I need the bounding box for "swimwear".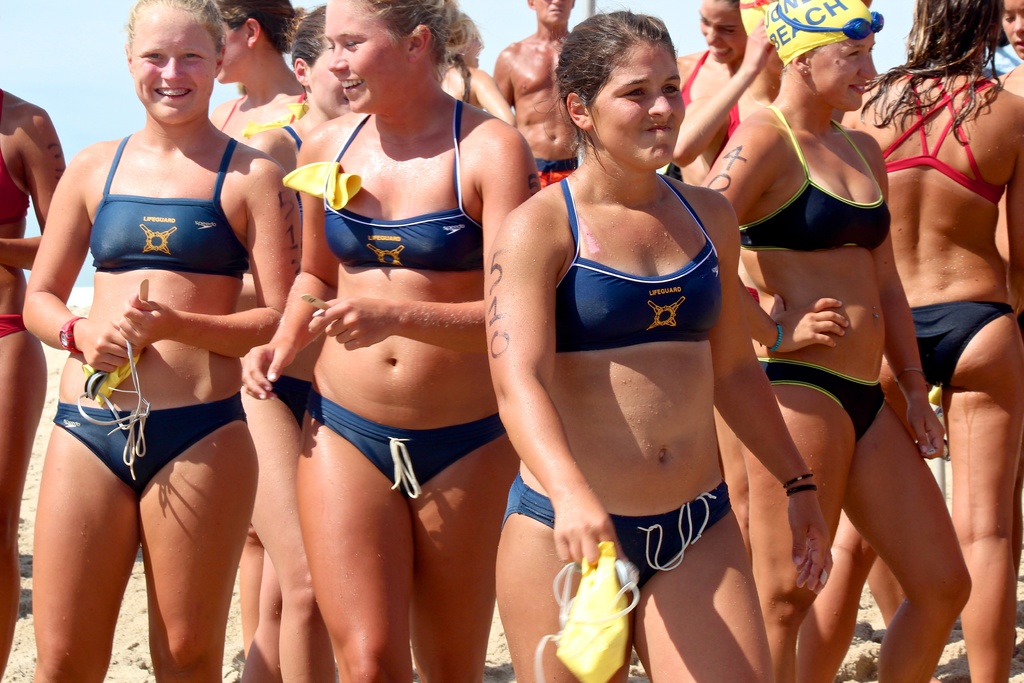
Here it is: Rect(0, 309, 29, 338).
